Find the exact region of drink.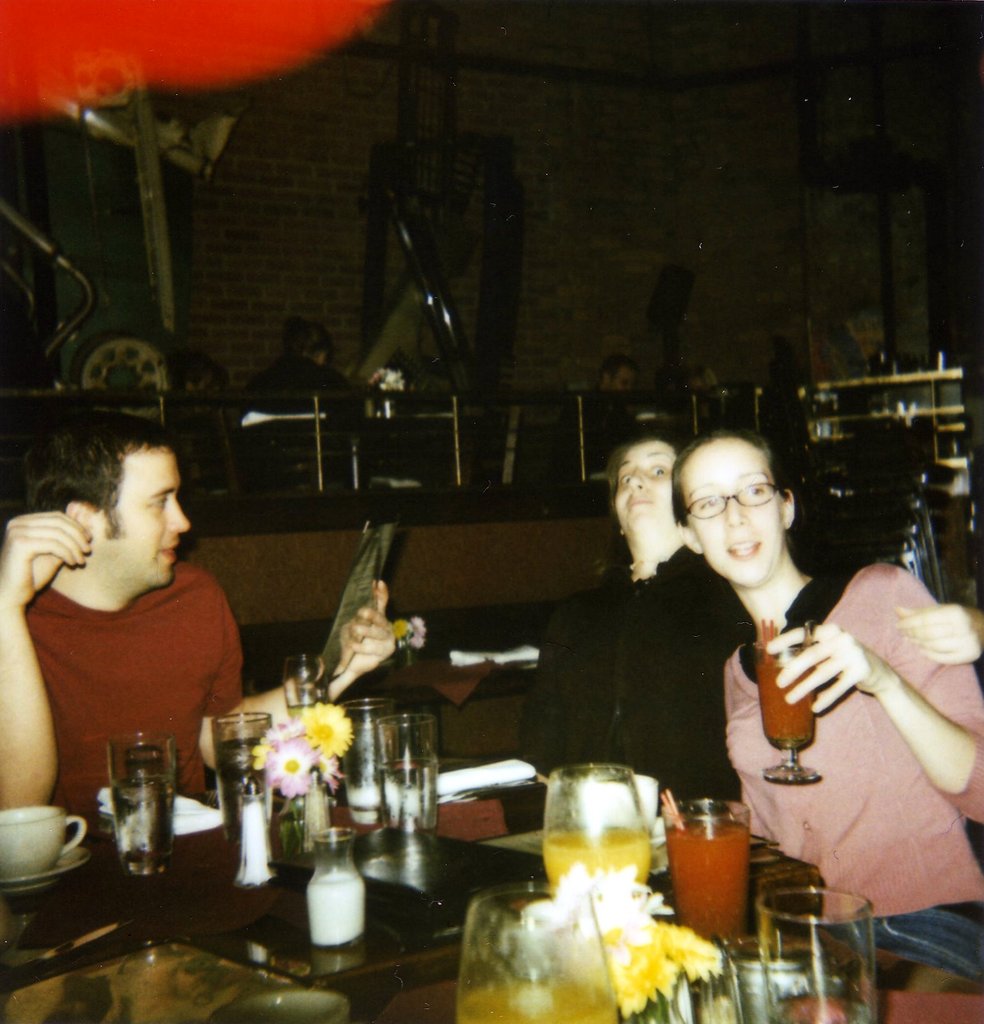
Exact region: x1=337, y1=723, x2=379, y2=824.
